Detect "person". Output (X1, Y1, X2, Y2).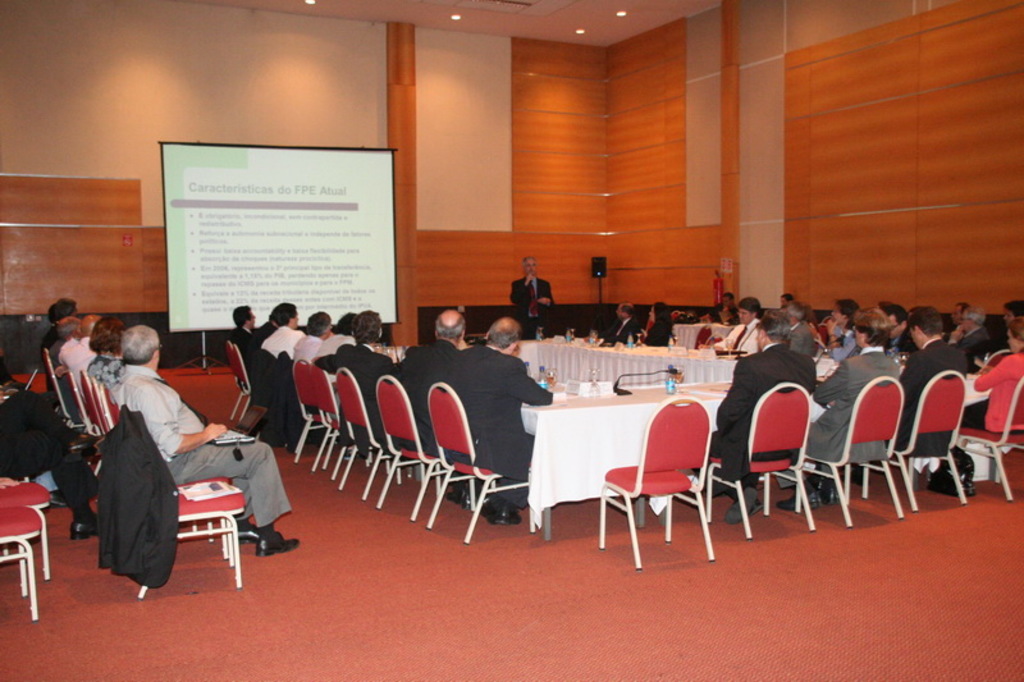
(954, 303, 991, 375).
